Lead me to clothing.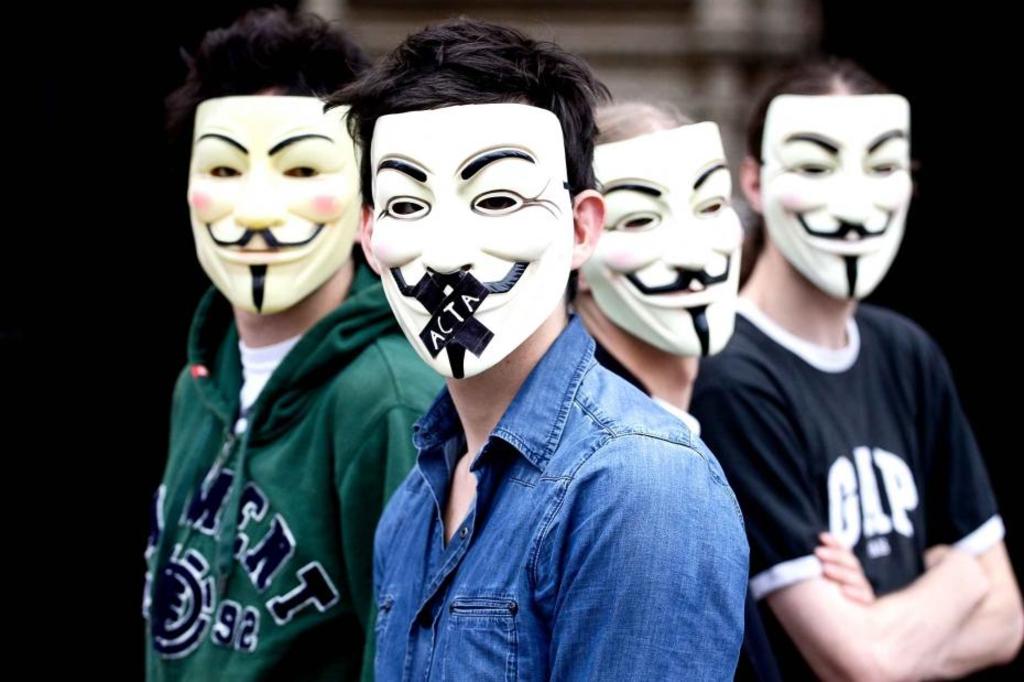
Lead to {"left": 592, "top": 327, "right": 652, "bottom": 391}.
